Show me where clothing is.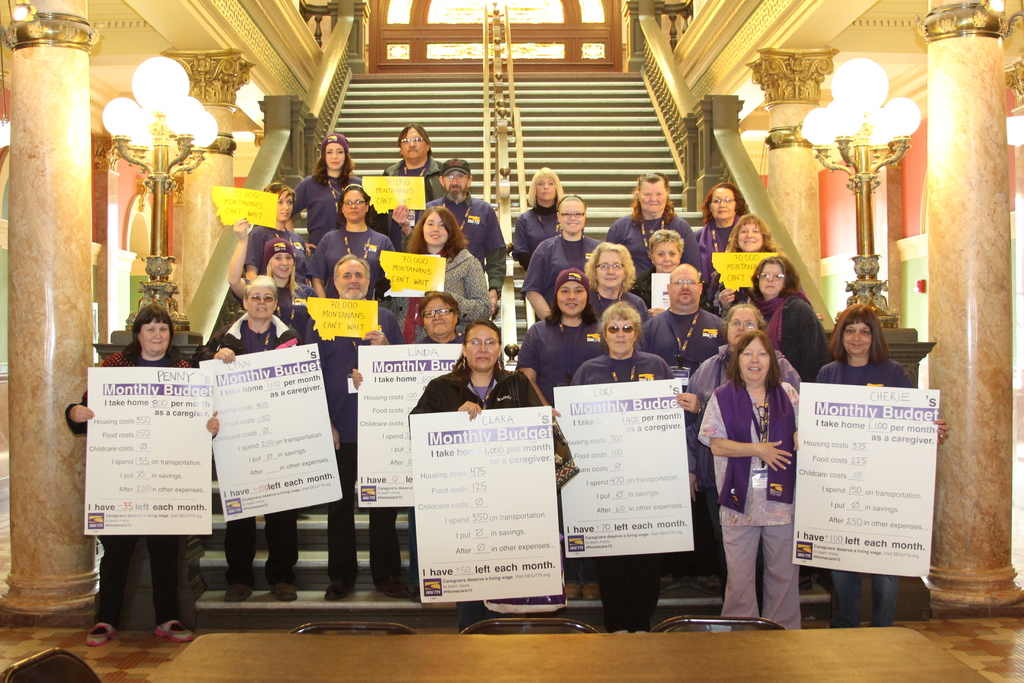
clothing is at x1=204 y1=315 x2=301 y2=353.
